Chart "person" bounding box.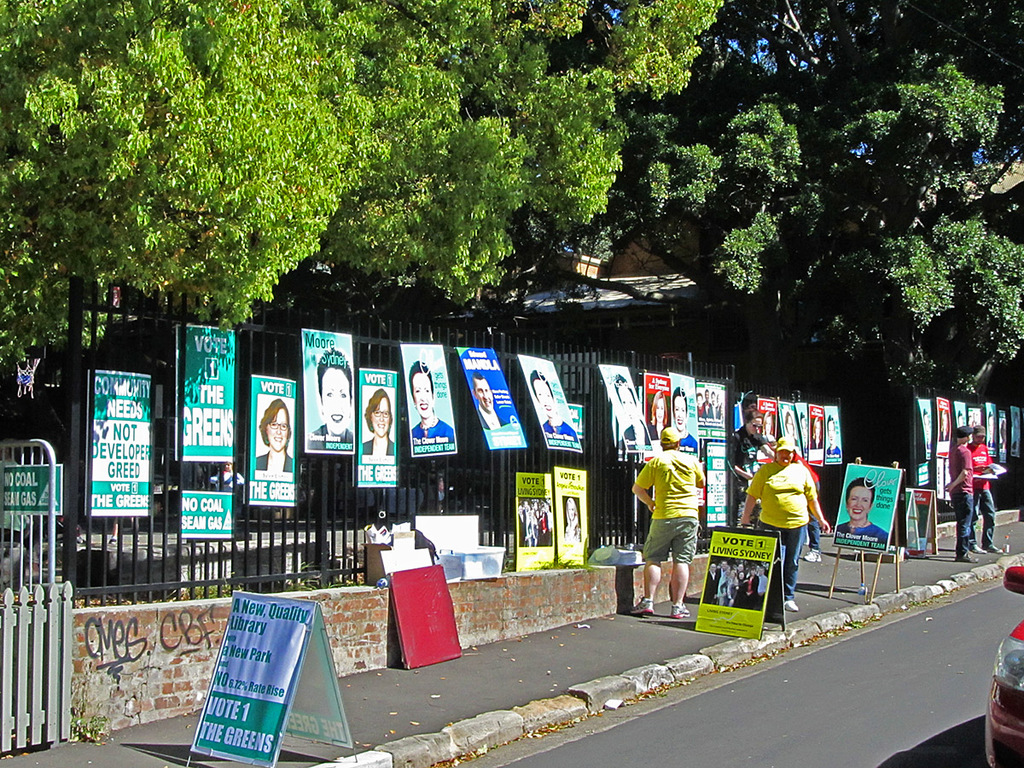
Charted: box=[480, 369, 507, 432].
